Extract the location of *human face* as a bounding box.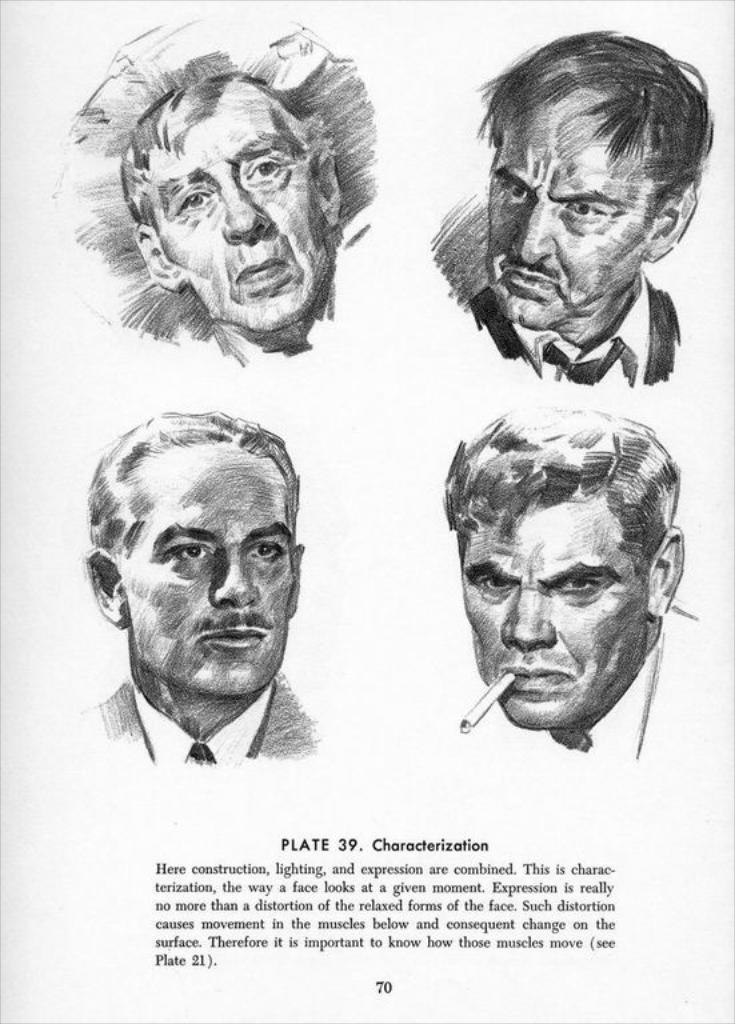
x1=151, y1=77, x2=329, y2=327.
